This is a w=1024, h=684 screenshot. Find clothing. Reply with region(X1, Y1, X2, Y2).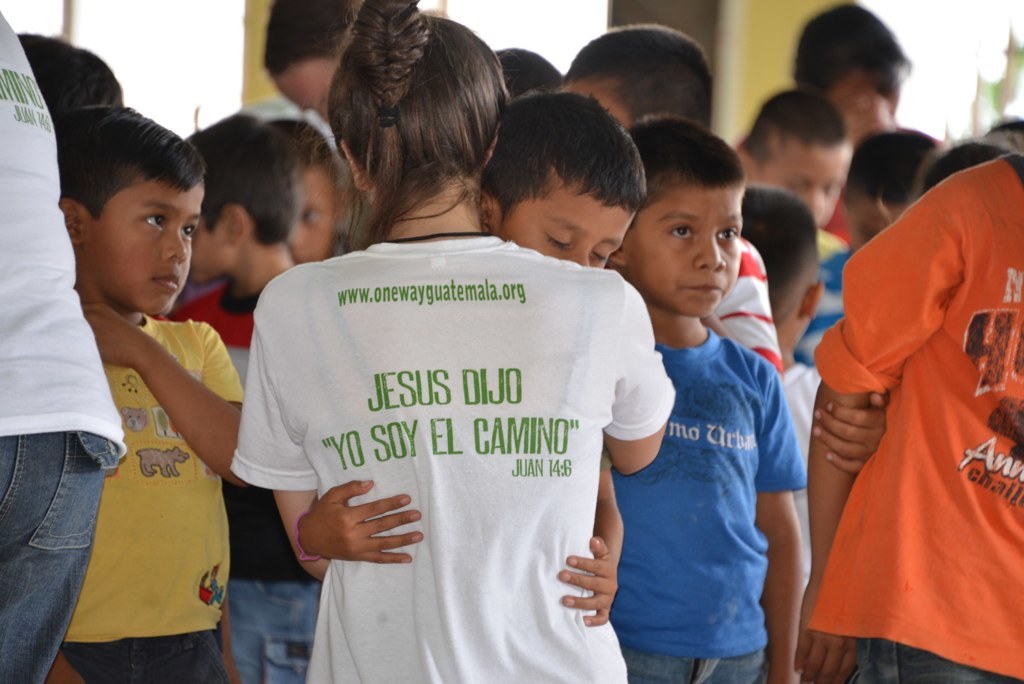
region(0, 10, 130, 683).
